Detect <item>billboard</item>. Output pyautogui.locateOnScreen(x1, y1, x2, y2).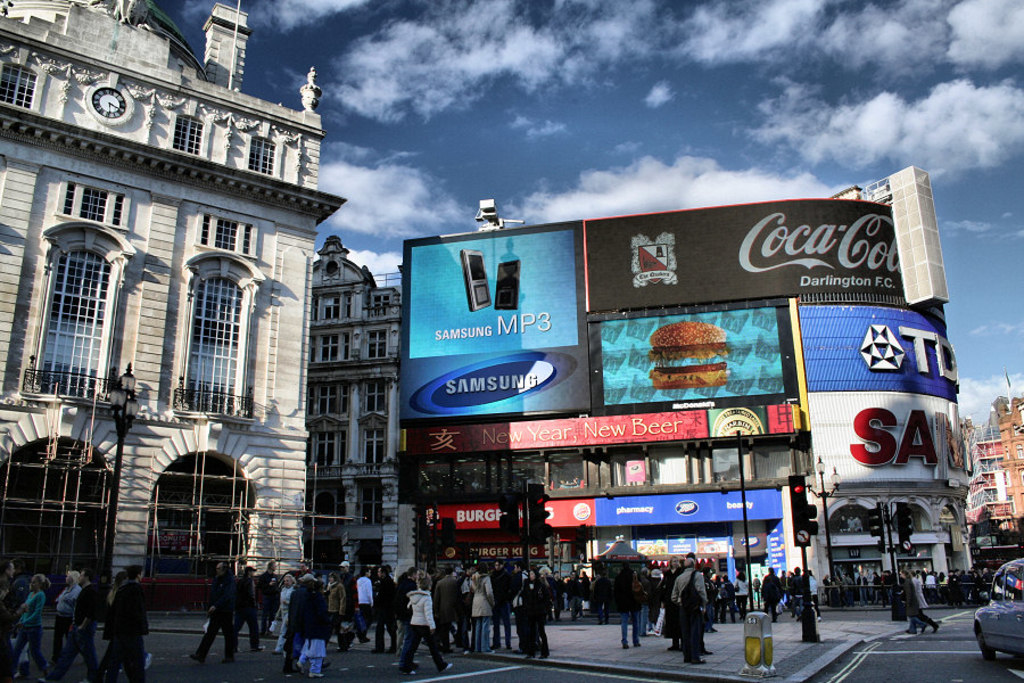
pyautogui.locateOnScreen(593, 298, 788, 417).
